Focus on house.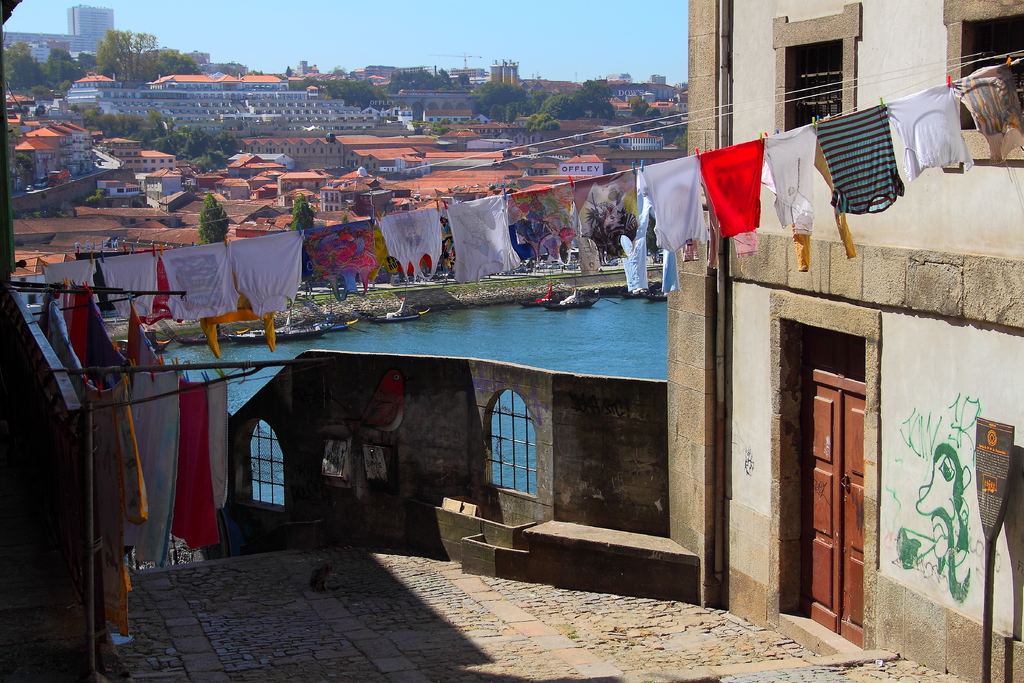
Focused at {"left": 280, "top": 165, "right": 324, "bottom": 201}.
